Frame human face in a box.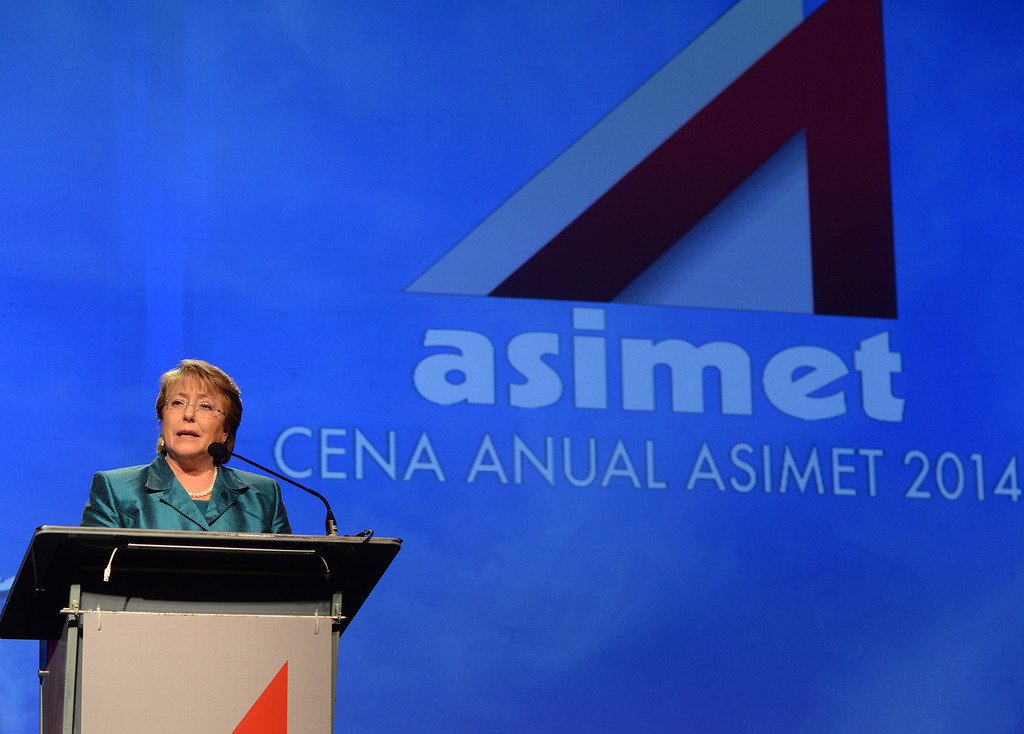
left=164, top=376, right=223, bottom=461.
